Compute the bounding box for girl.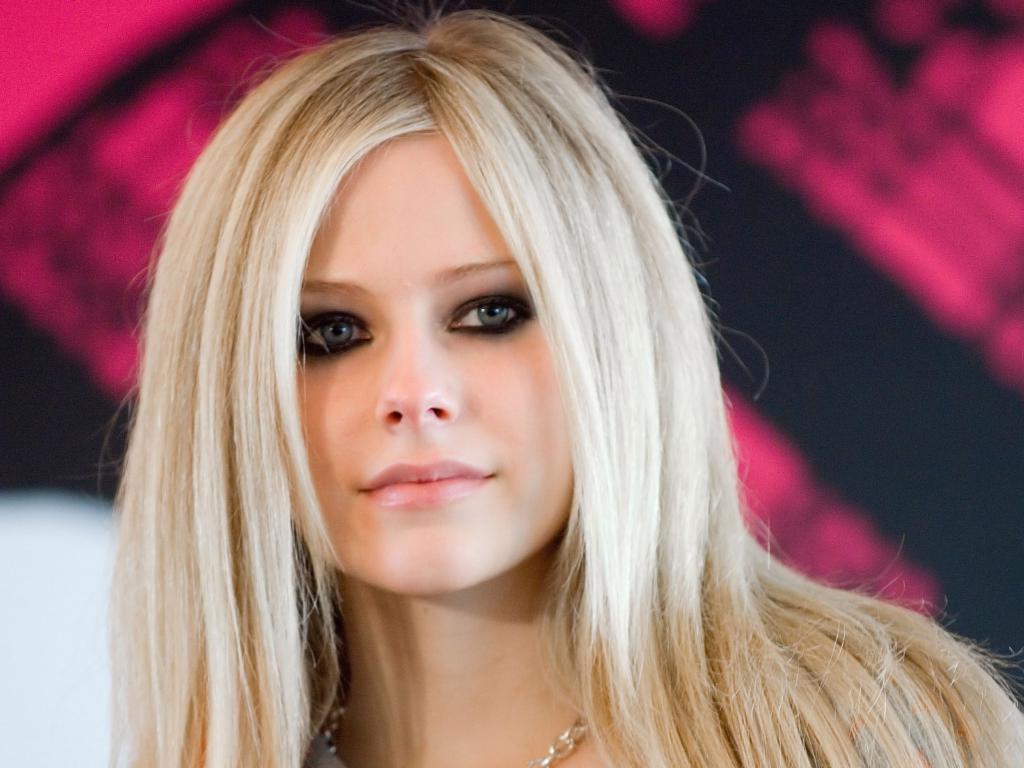
[left=86, top=3, right=1023, bottom=767].
